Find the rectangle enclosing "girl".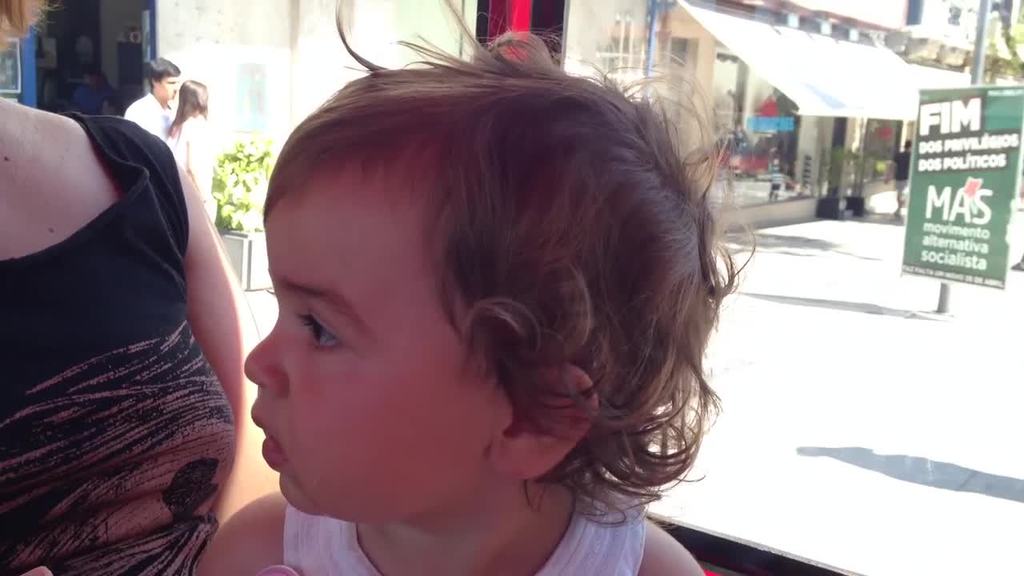
detection(194, 0, 755, 575).
